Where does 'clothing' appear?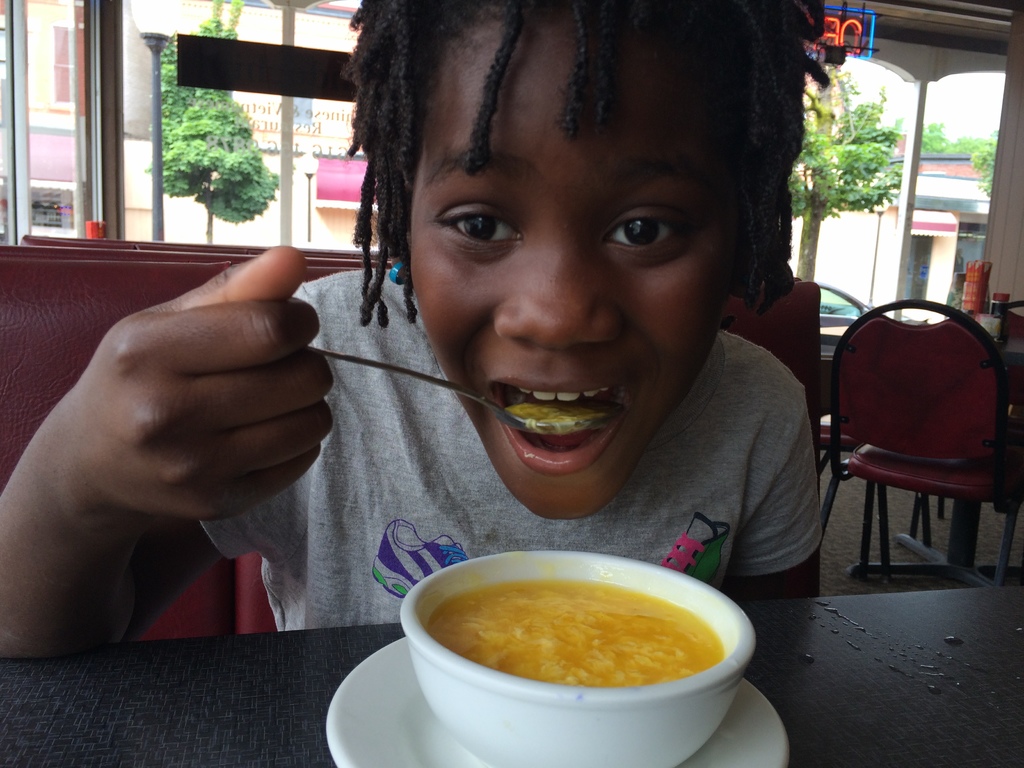
Appears at (191, 262, 826, 632).
